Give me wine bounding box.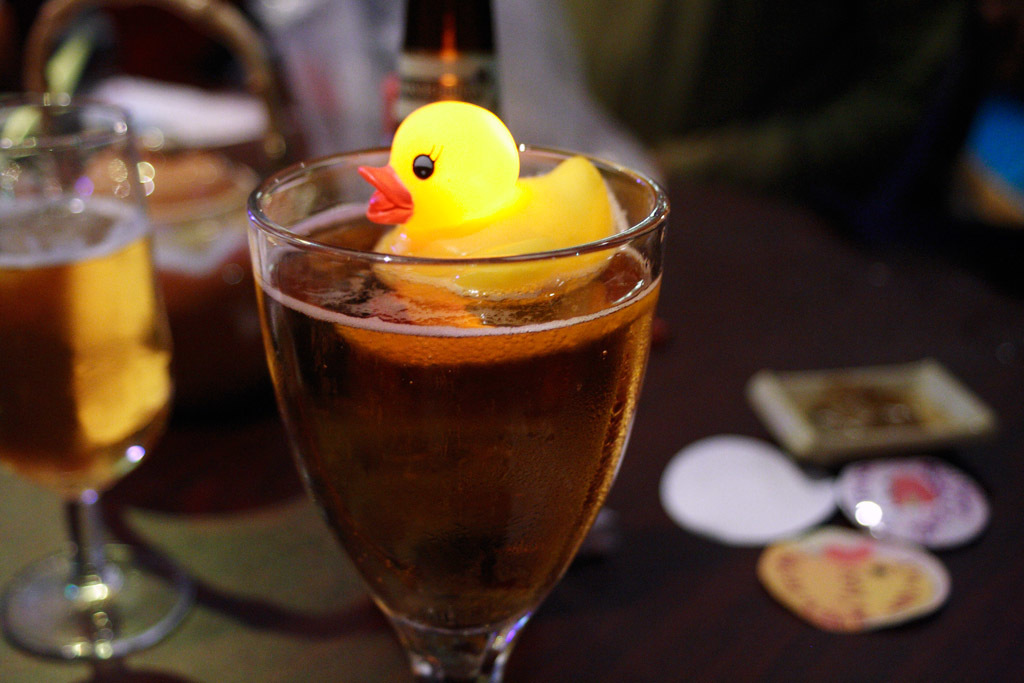
(0, 200, 179, 495).
